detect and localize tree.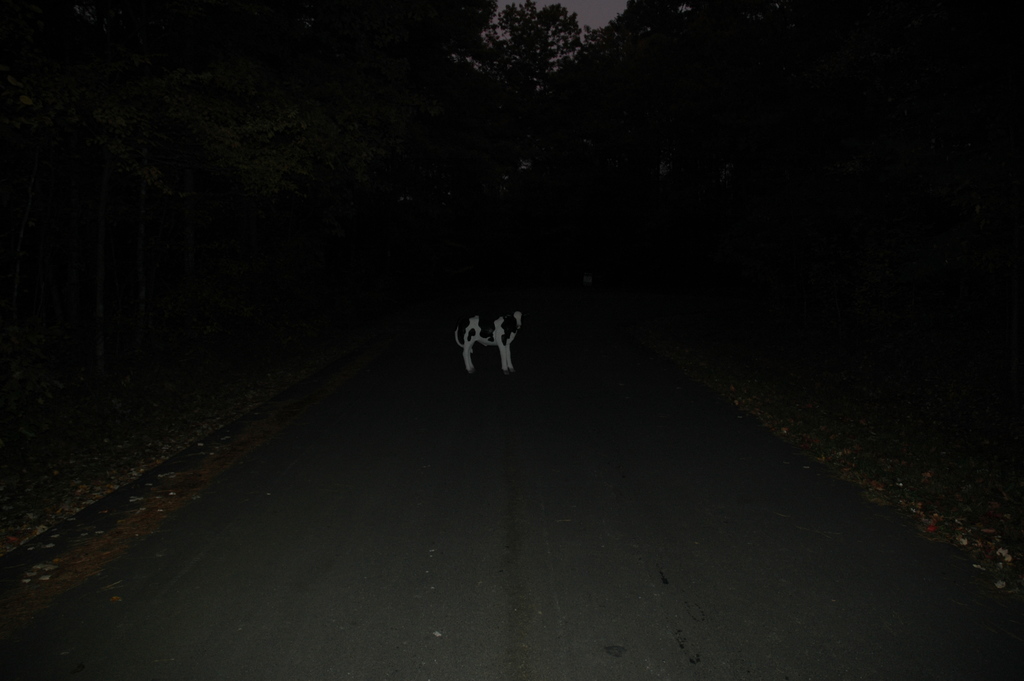
Localized at crop(454, 0, 598, 149).
